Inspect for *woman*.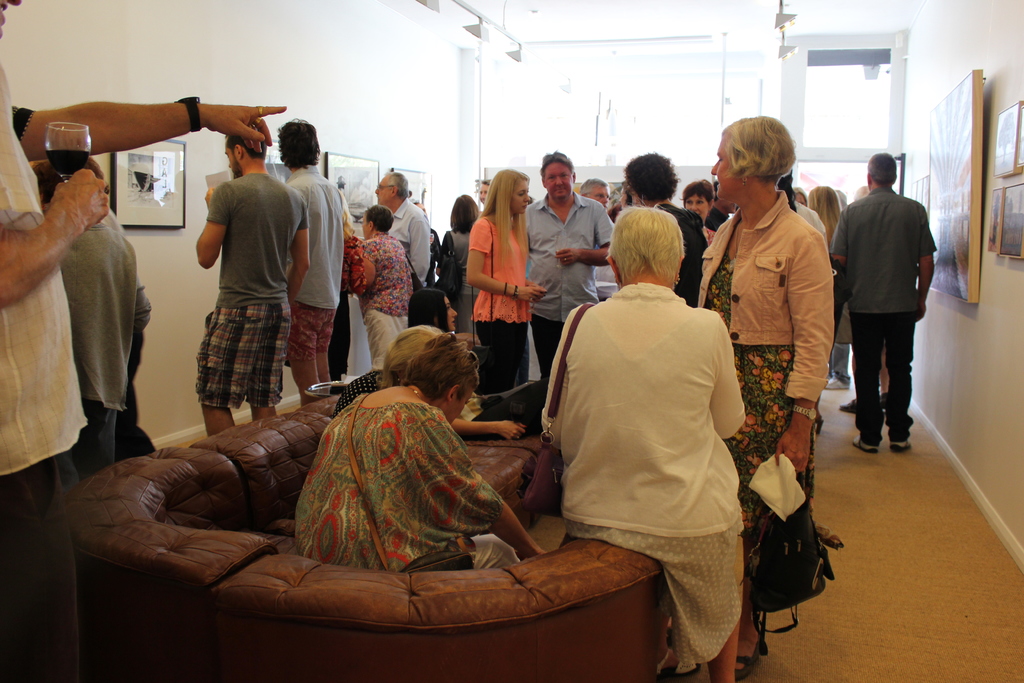
Inspection: <bbox>536, 206, 745, 682</bbox>.
